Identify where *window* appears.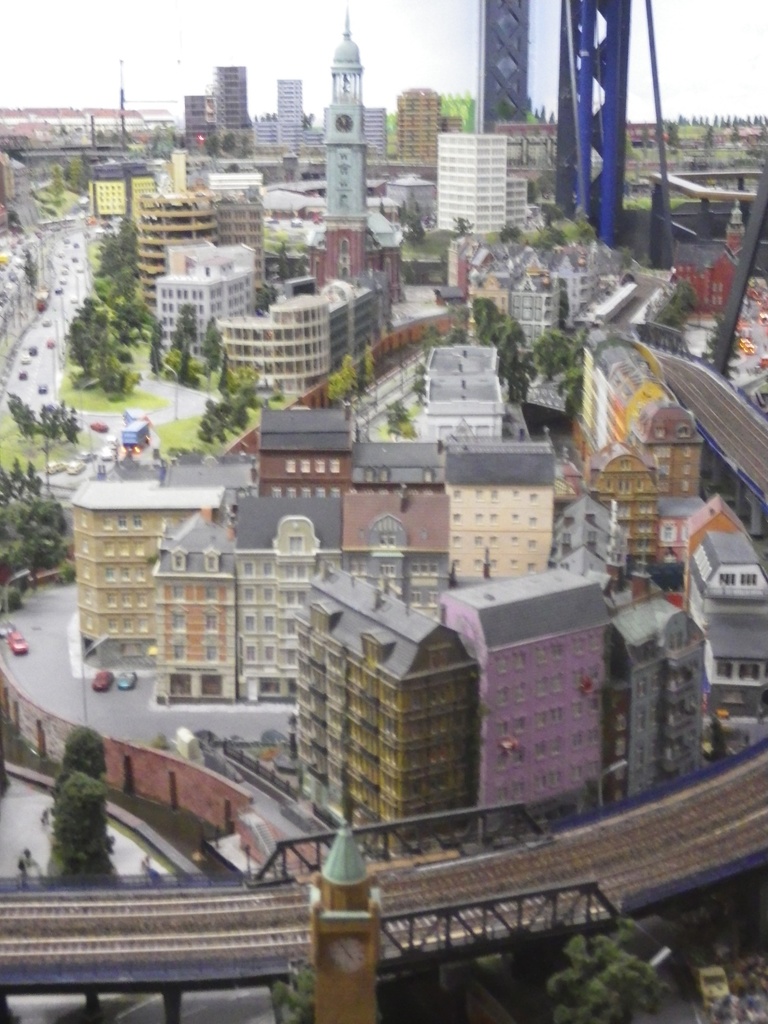
Appears at 740:575:763:587.
